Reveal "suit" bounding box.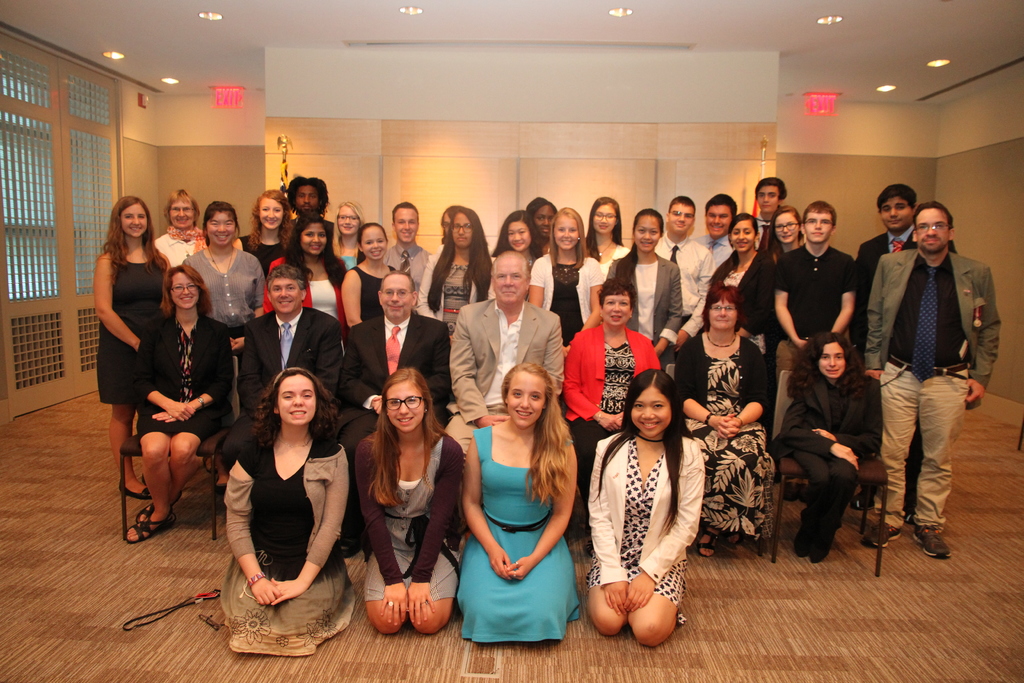
Revealed: BBox(713, 248, 774, 343).
